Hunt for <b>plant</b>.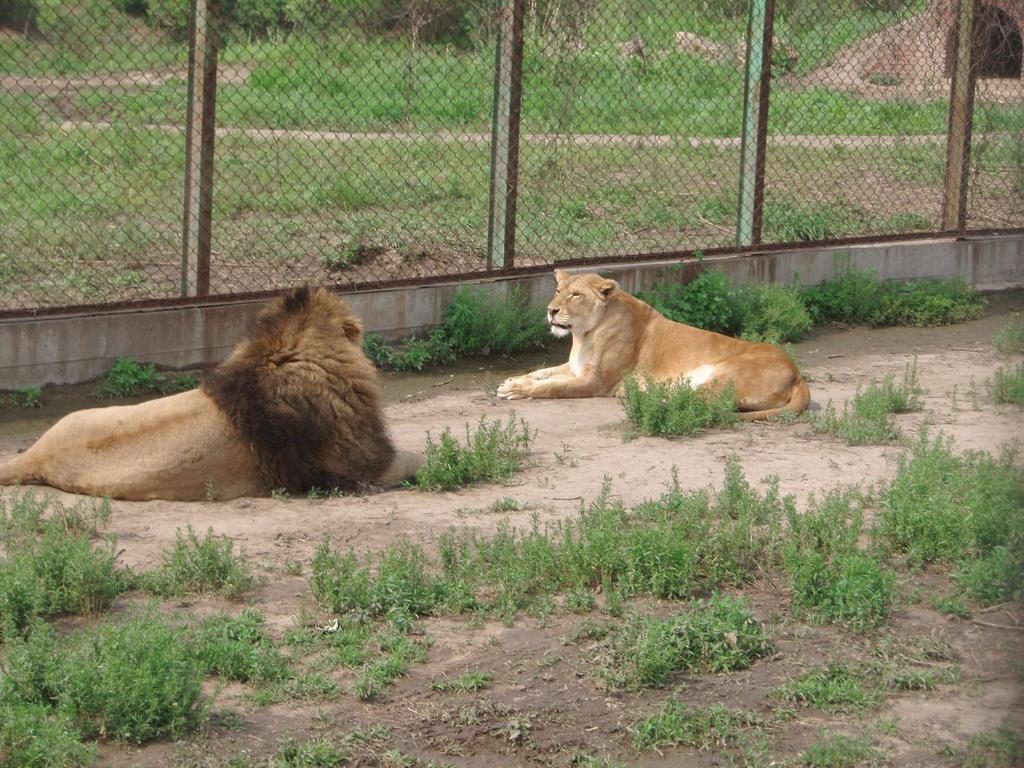
Hunted down at 956:726:1023:767.
